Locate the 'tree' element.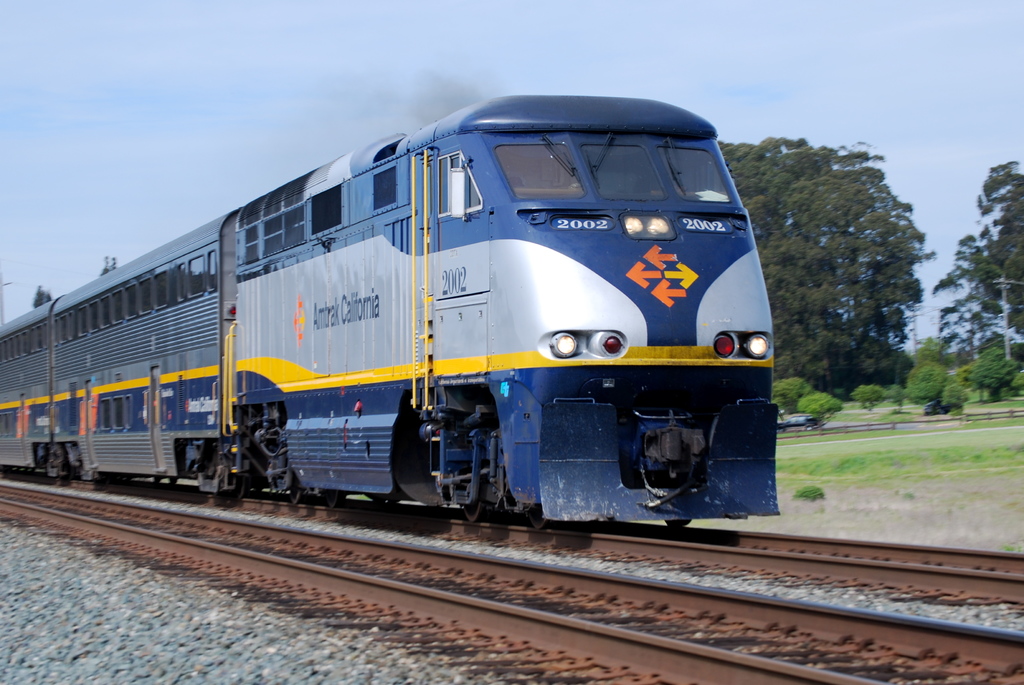
Element bbox: region(976, 157, 1023, 342).
